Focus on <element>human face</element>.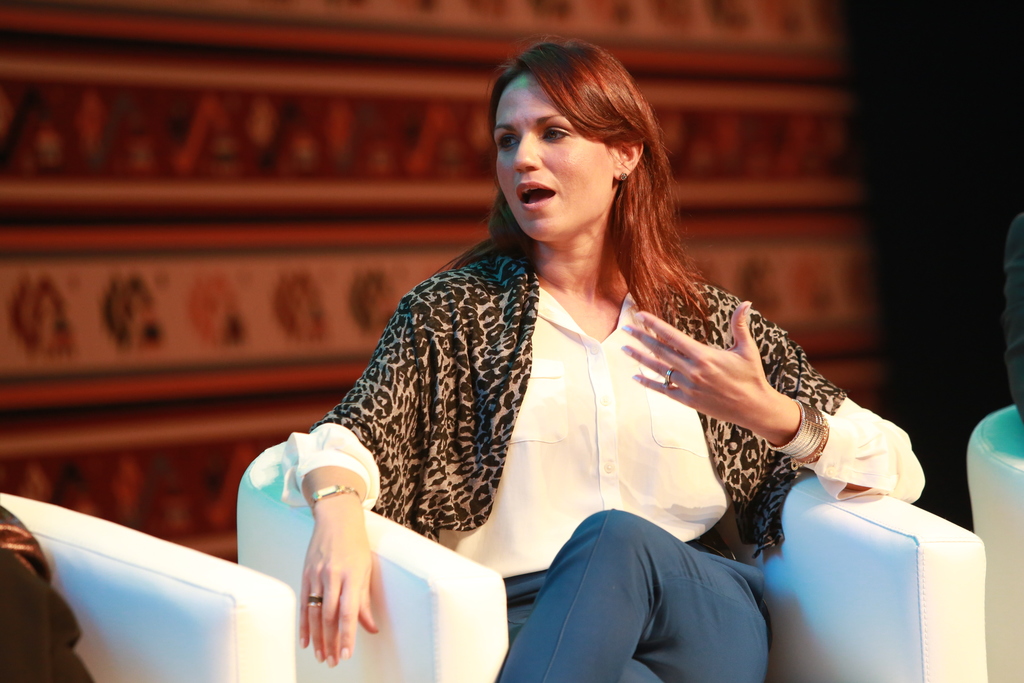
Focused at bbox(490, 71, 616, 242).
